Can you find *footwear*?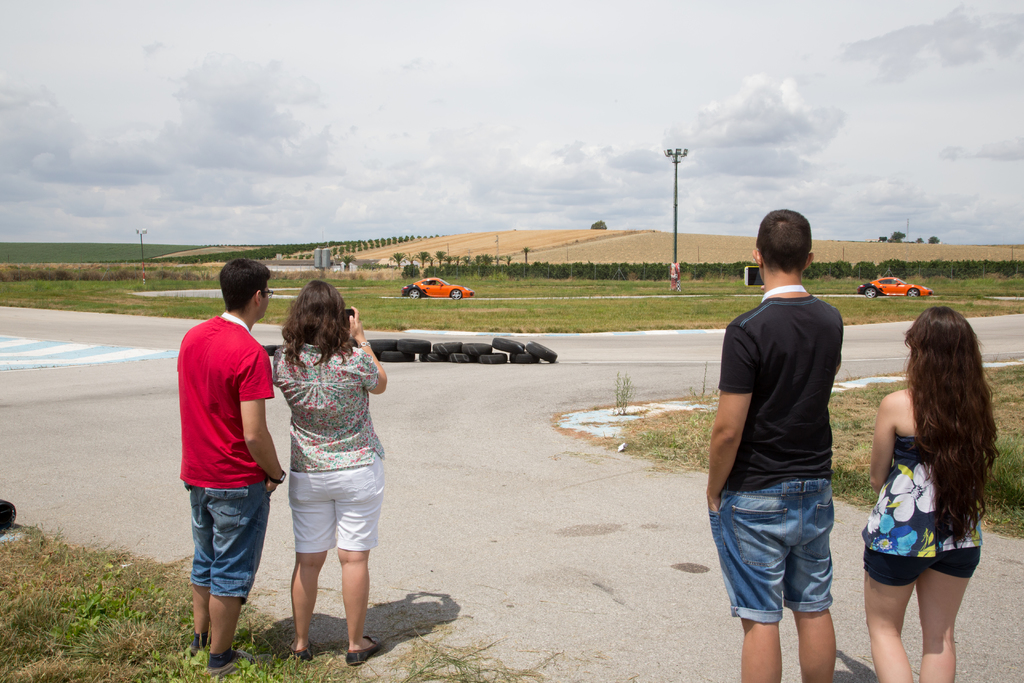
Yes, bounding box: (195,630,207,662).
